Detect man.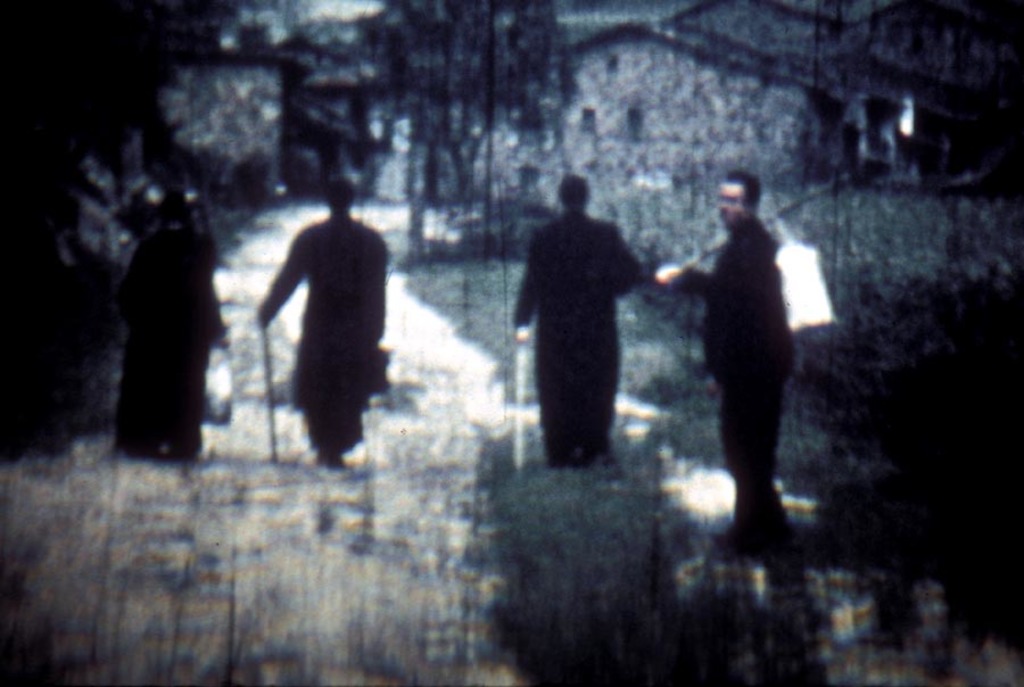
Detected at select_region(704, 169, 793, 539).
